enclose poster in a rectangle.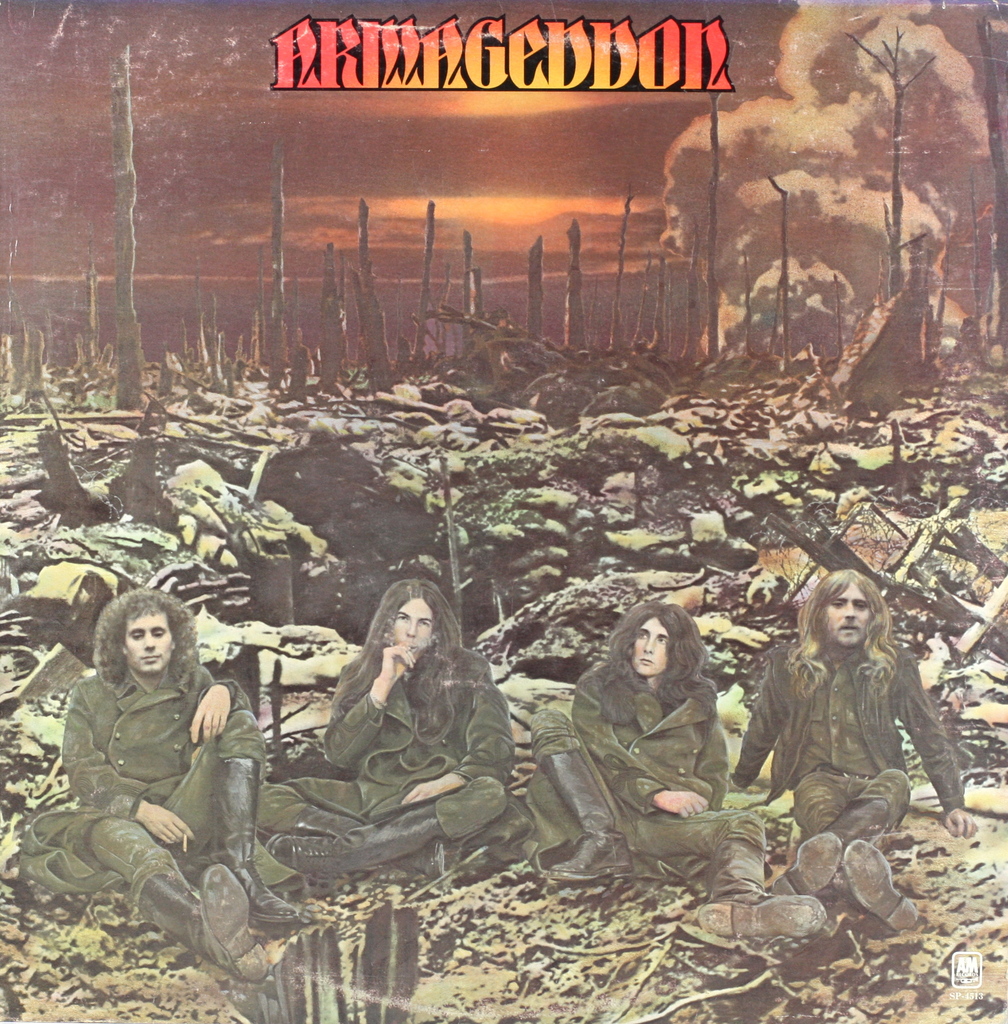
{"left": 0, "top": 0, "right": 1007, "bottom": 1023}.
